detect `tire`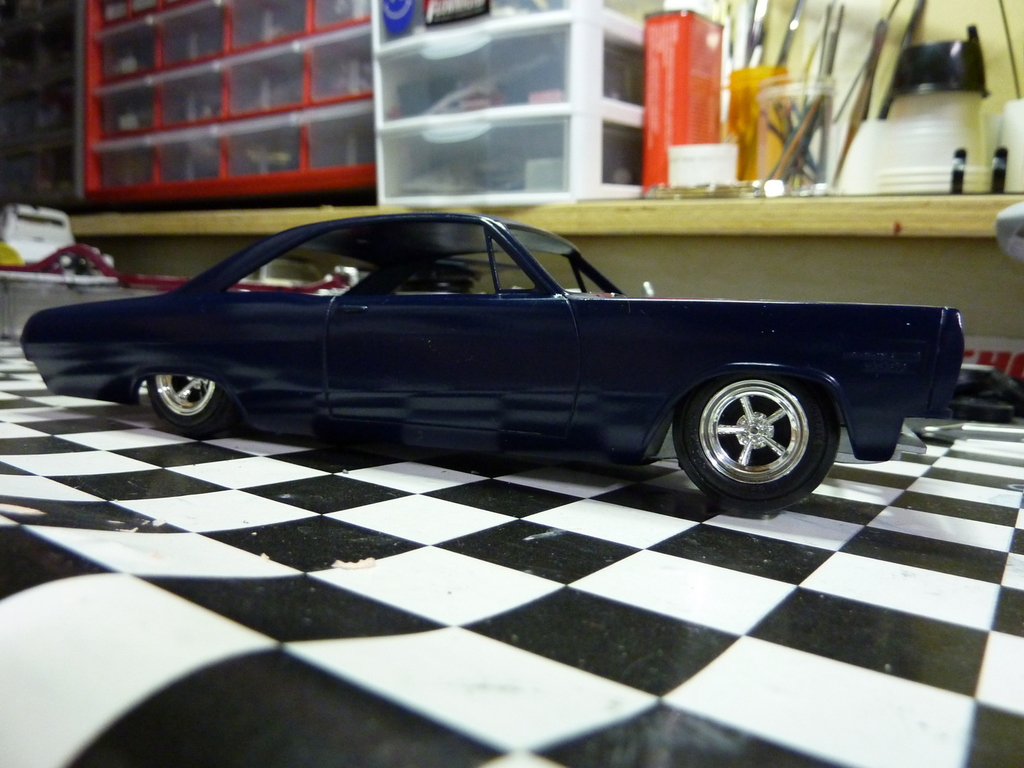
box(147, 373, 225, 433)
